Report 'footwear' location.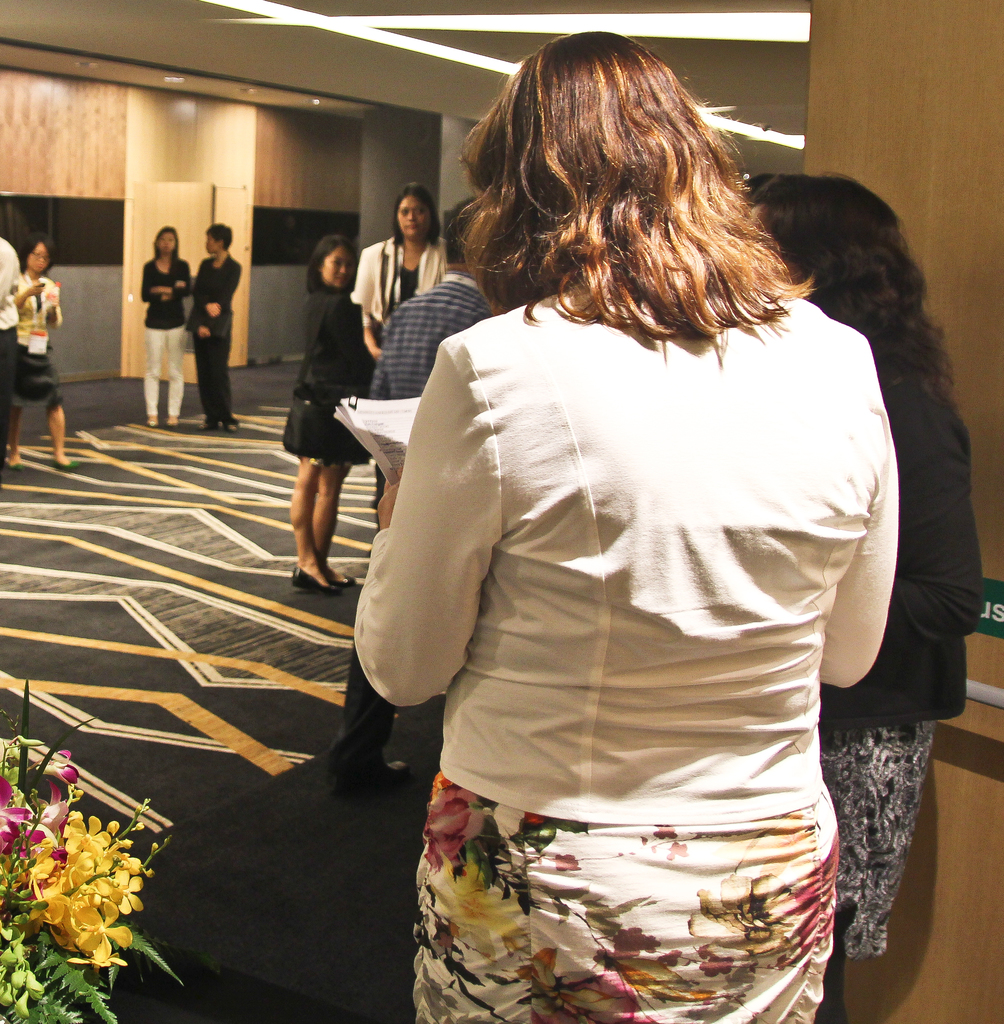
Report: left=320, top=570, right=359, bottom=589.
